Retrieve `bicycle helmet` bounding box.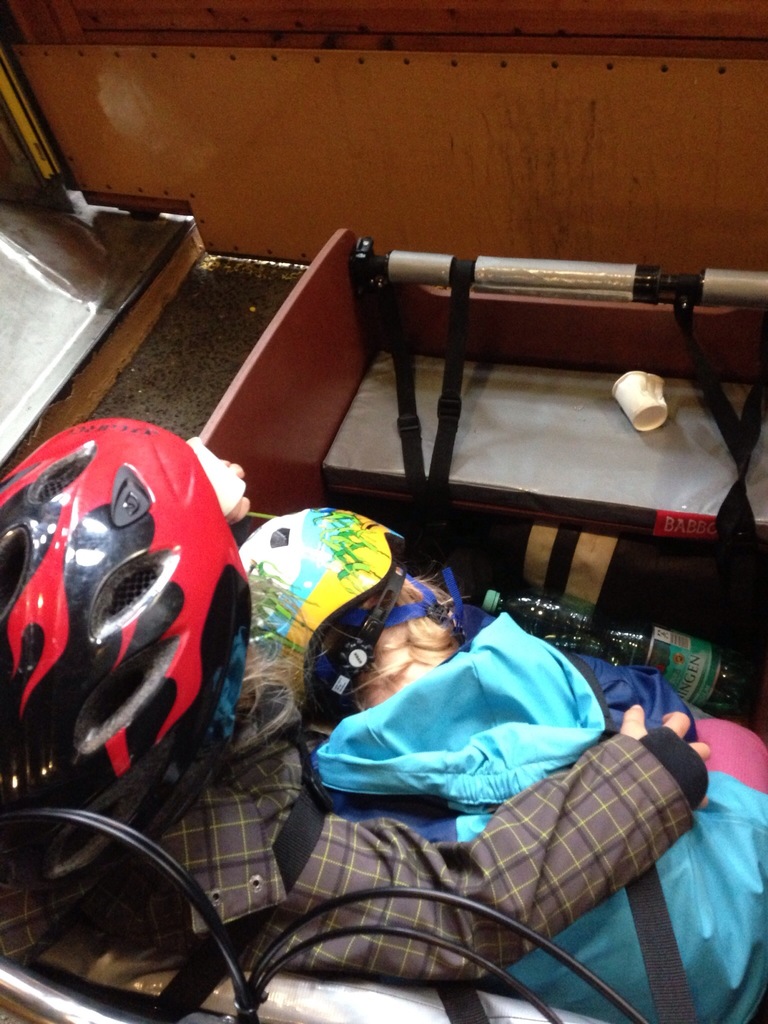
Bounding box: 6,413,233,888.
